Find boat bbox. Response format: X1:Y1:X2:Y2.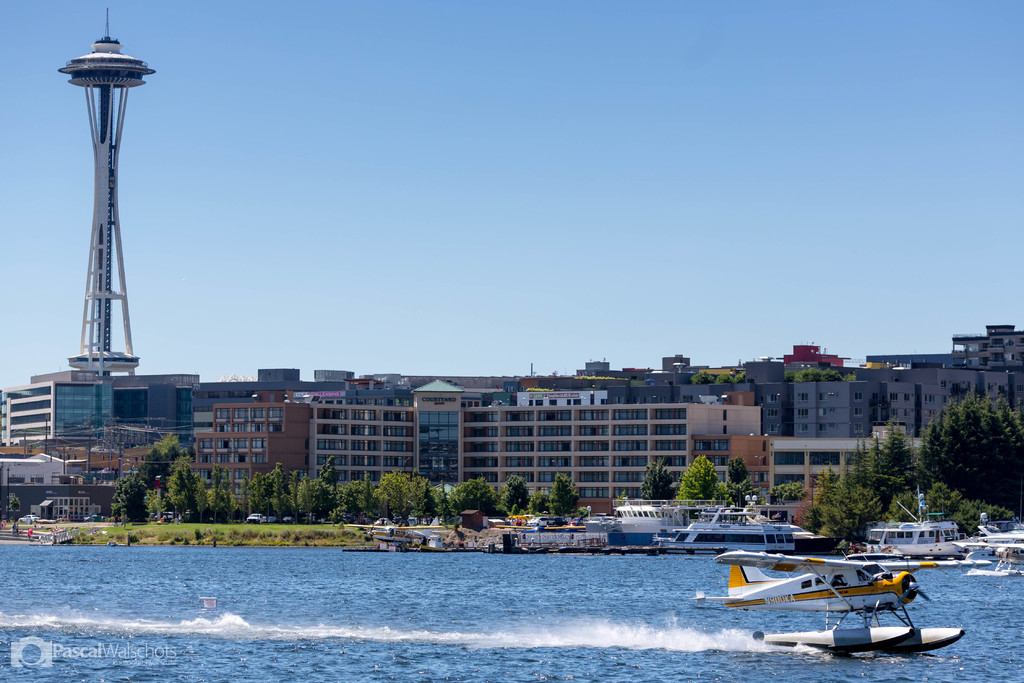
652:517:794:552.
